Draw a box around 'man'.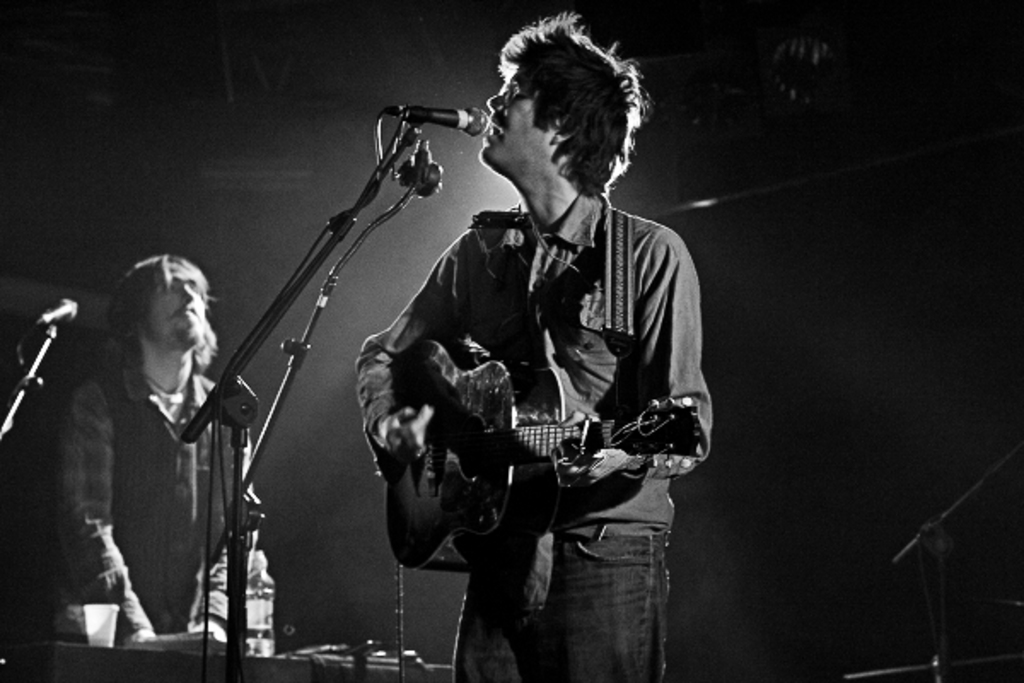
select_region(328, 15, 715, 676).
